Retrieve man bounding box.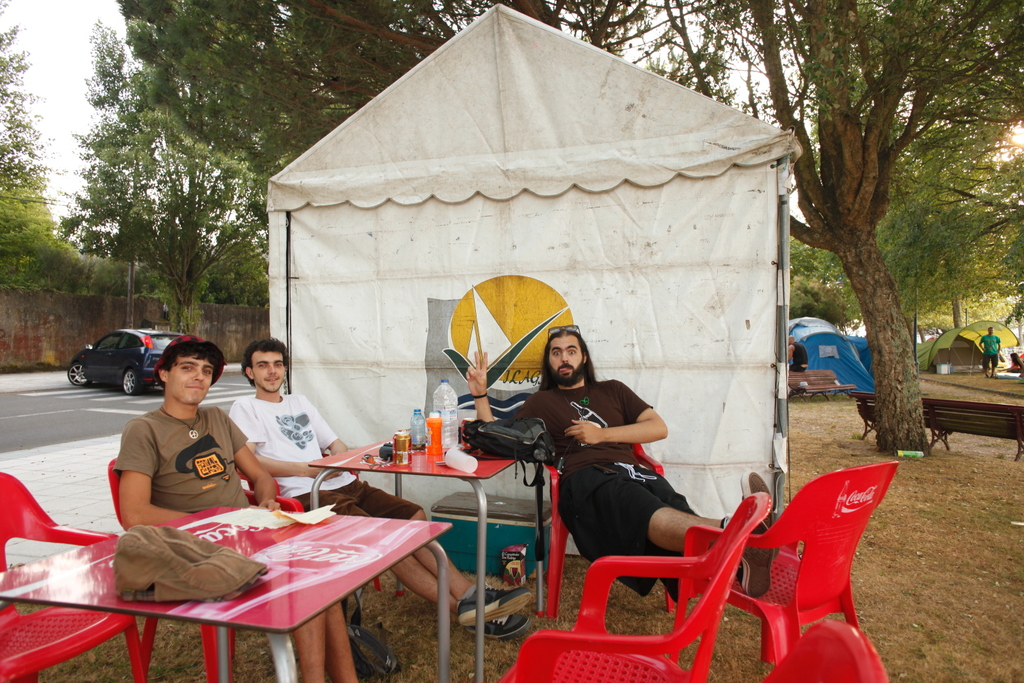
Bounding box: [x1=111, y1=327, x2=356, y2=682].
